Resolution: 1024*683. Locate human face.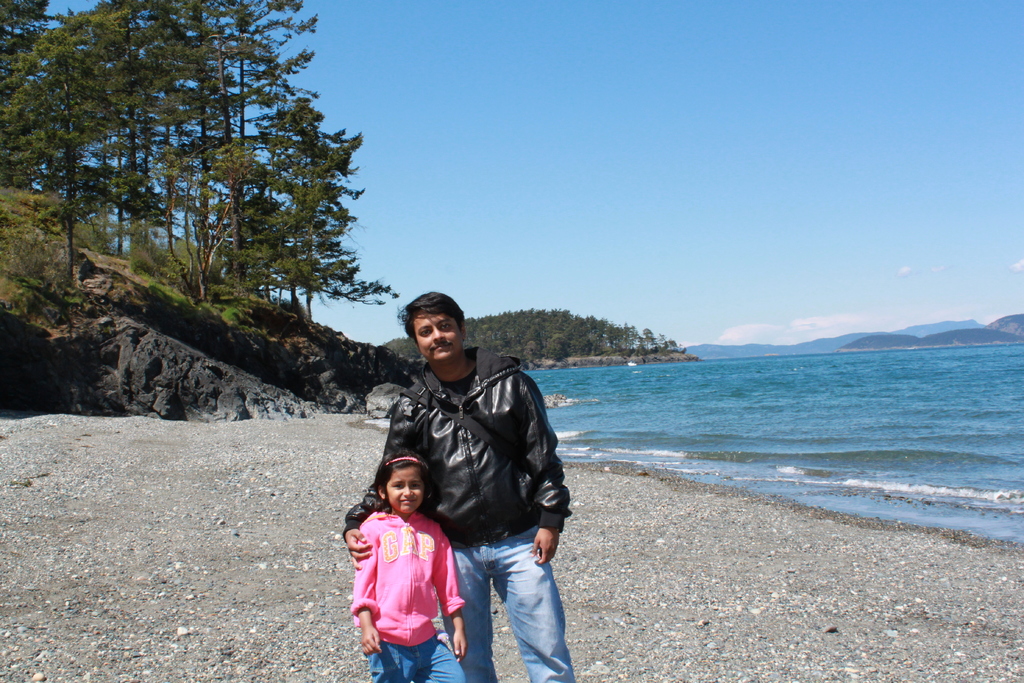
(412, 306, 463, 359).
